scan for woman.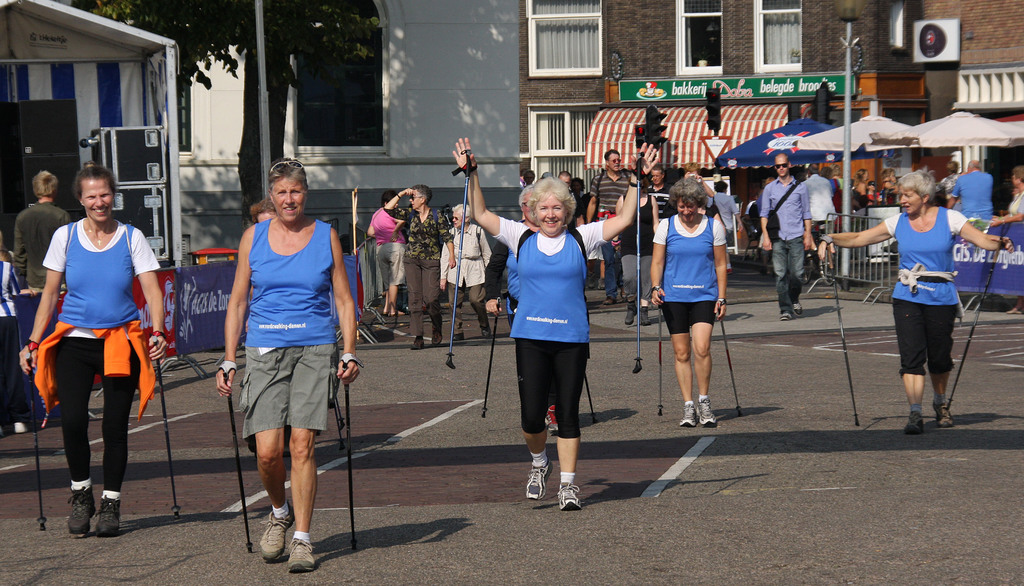
Scan result: 366/189/408/314.
